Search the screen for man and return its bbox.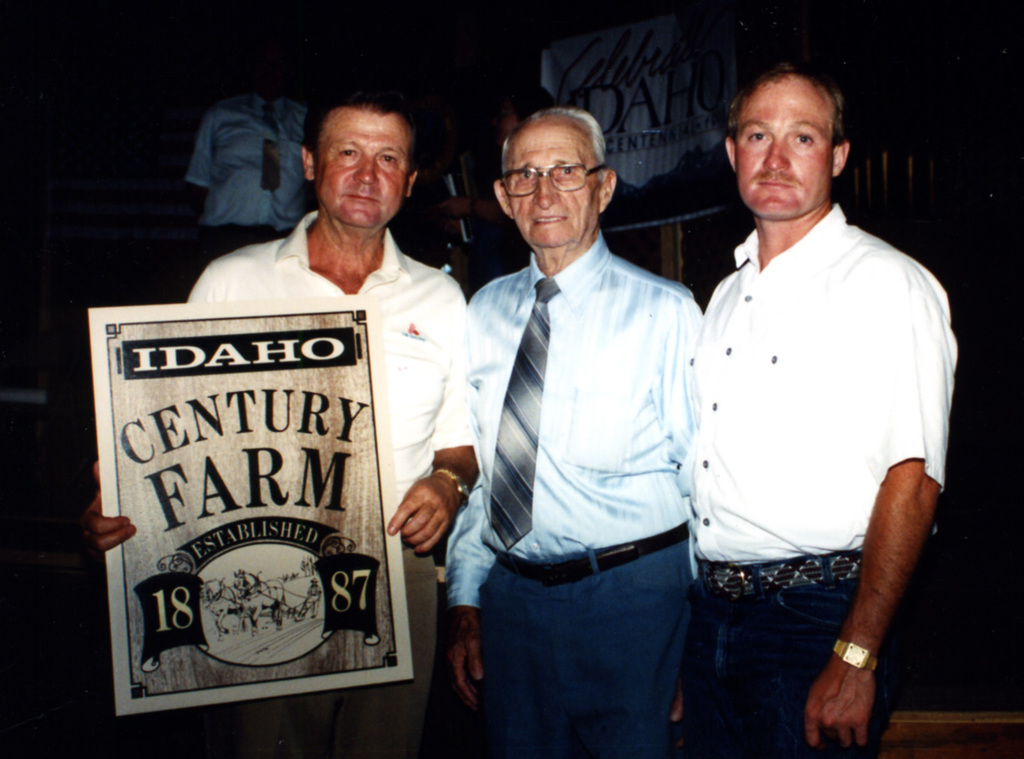
Found: 672,43,977,744.
